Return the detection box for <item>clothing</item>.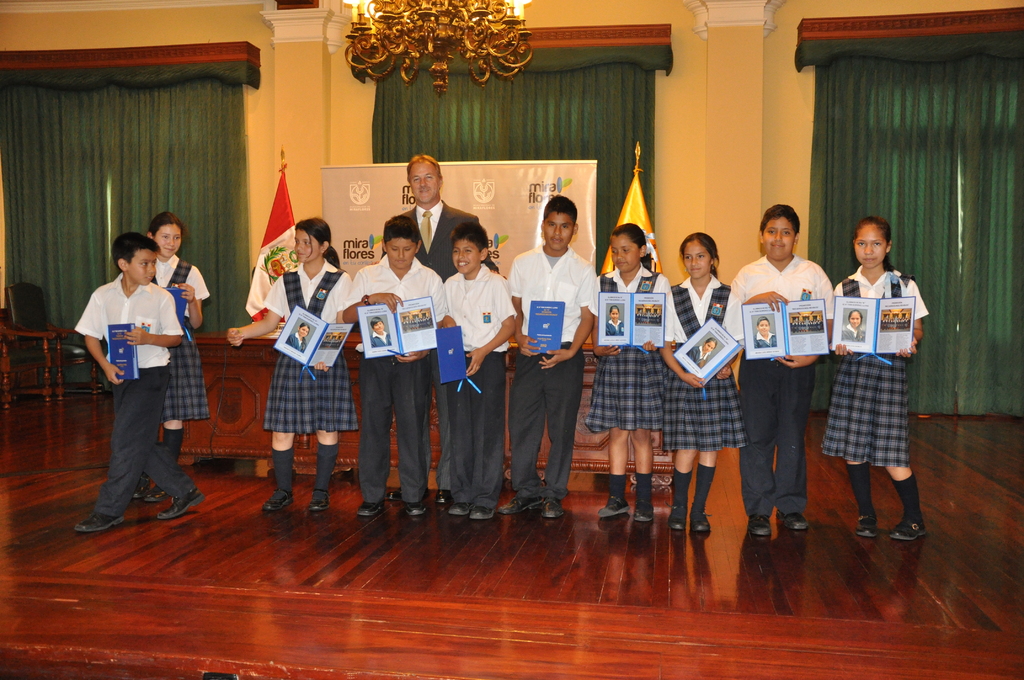
pyautogui.locateOnScreen(508, 243, 601, 501).
